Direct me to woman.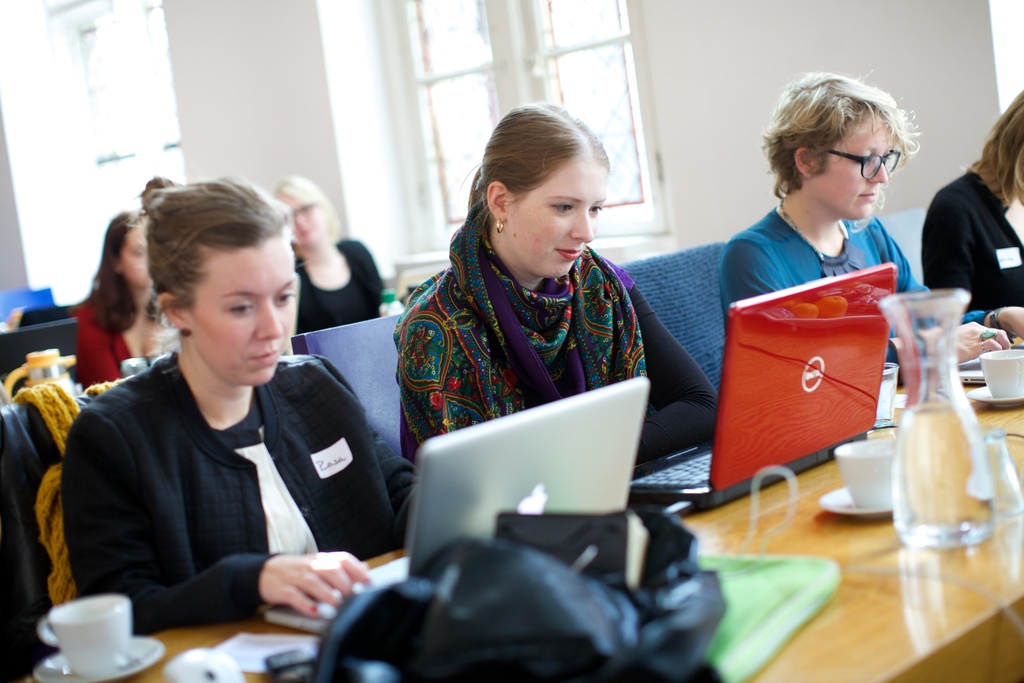
Direction: bbox(77, 201, 174, 398).
